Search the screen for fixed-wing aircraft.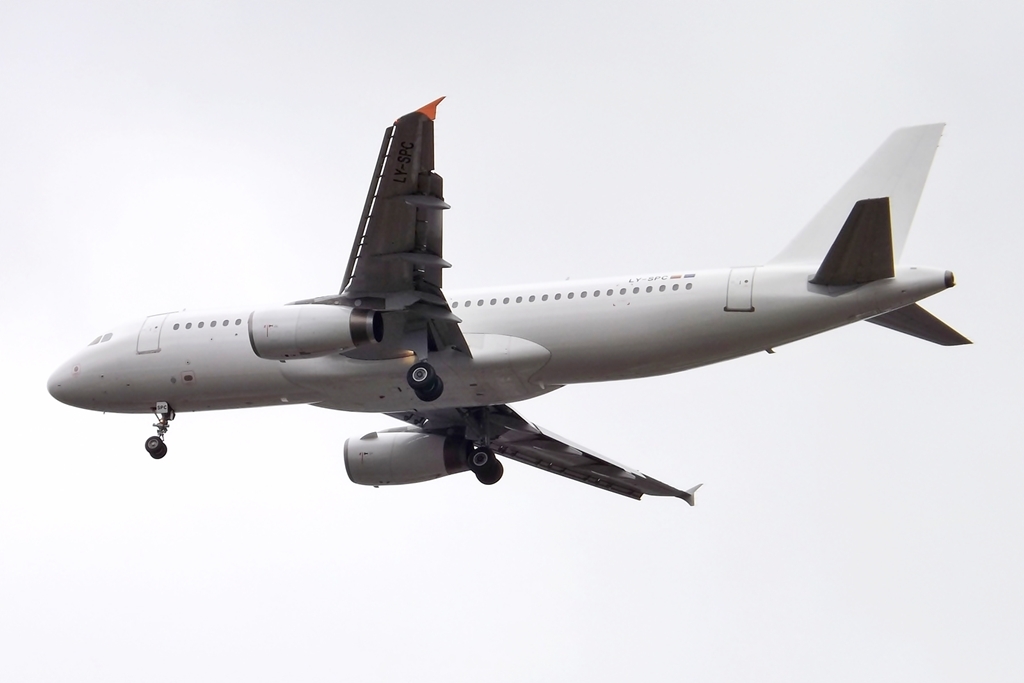
Found at (39, 79, 989, 506).
